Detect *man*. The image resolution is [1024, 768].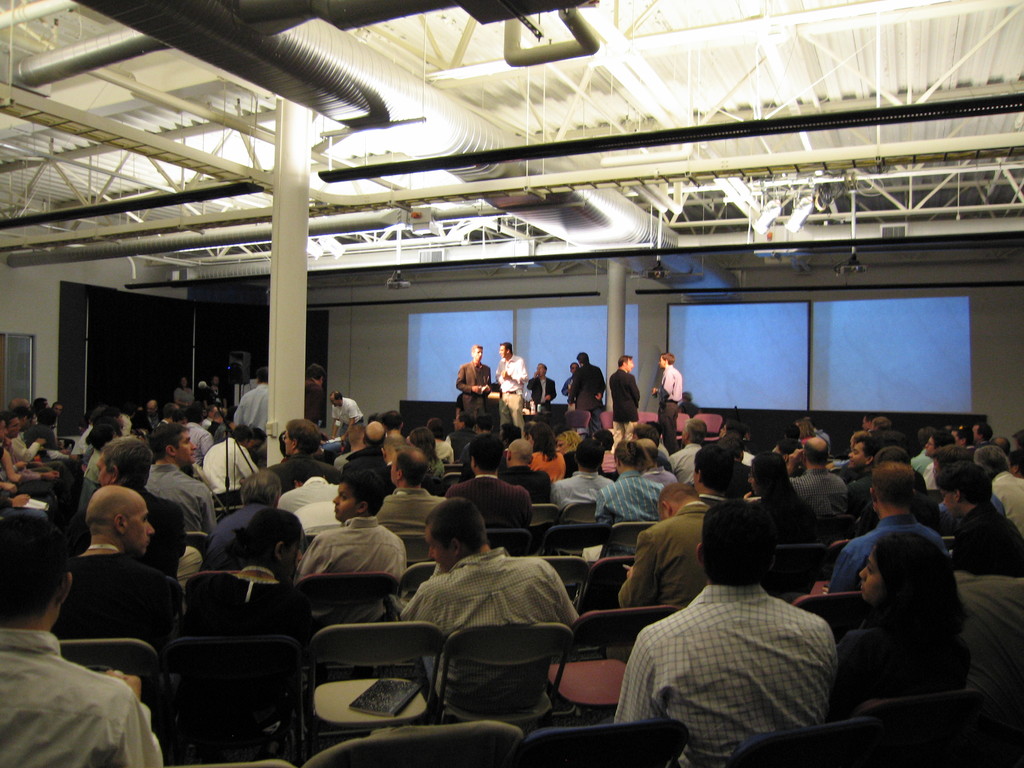
x1=433, y1=417, x2=452, y2=460.
